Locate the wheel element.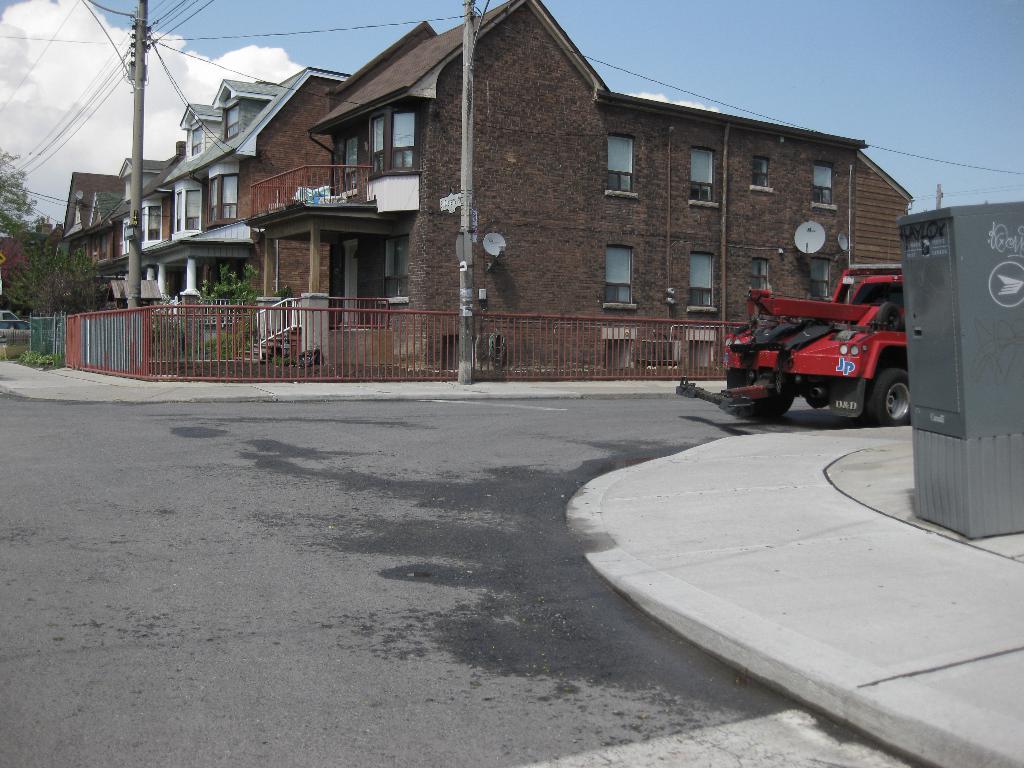
Element bbox: {"left": 724, "top": 369, "right": 797, "bottom": 424}.
